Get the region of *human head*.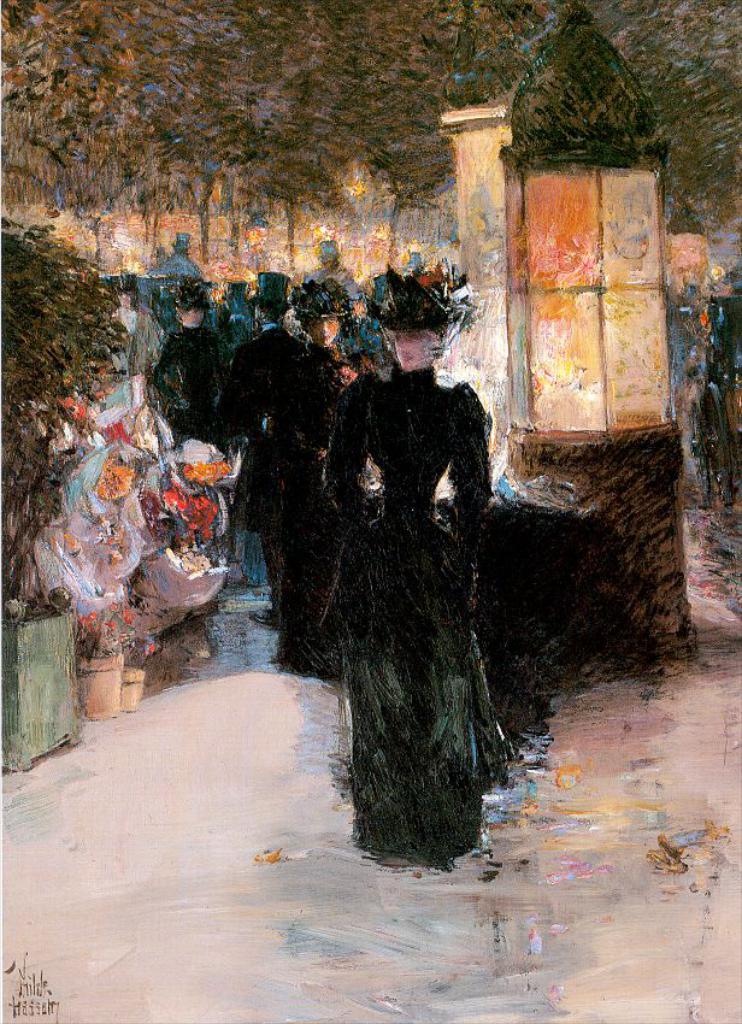
[left=281, top=299, right=307, bottom=337].
